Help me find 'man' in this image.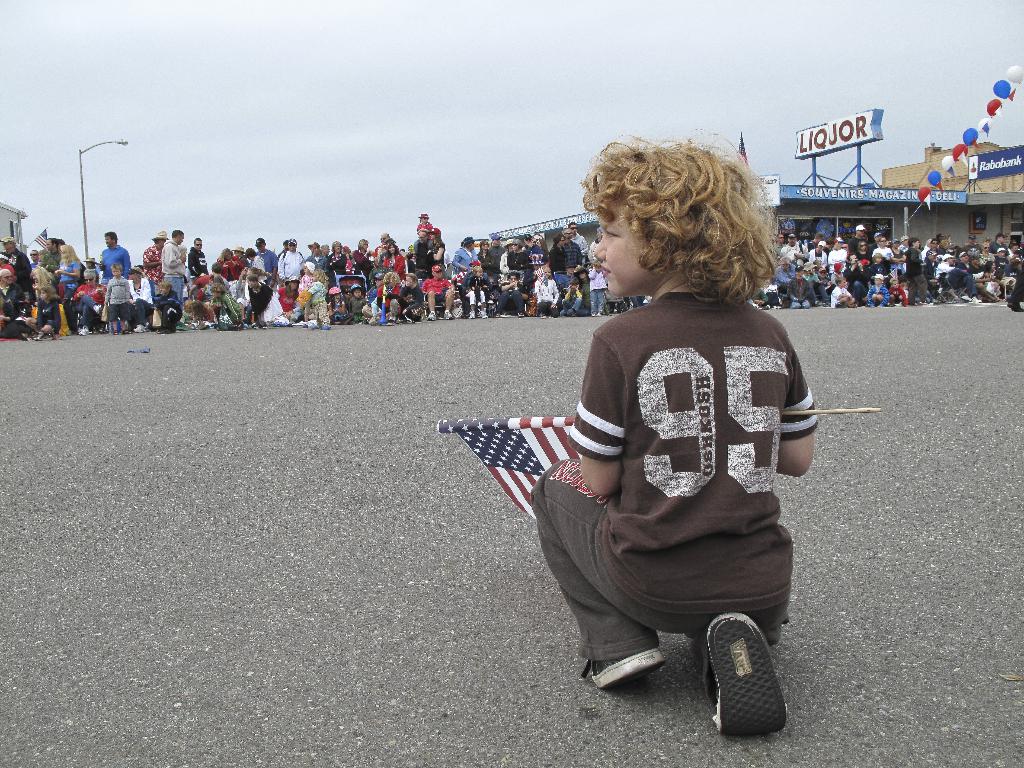
Found it: [160, 225, 184, 326].
